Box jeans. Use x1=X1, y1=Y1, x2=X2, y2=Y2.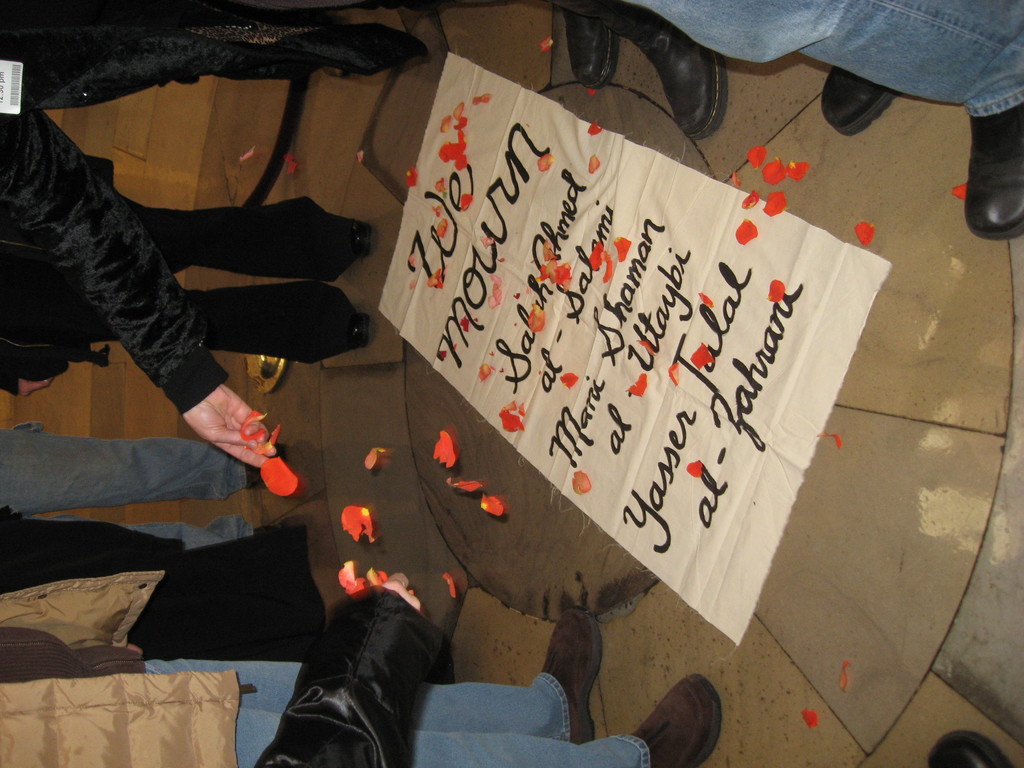
x1=628, y1=0, x2=1023, y2=116.
